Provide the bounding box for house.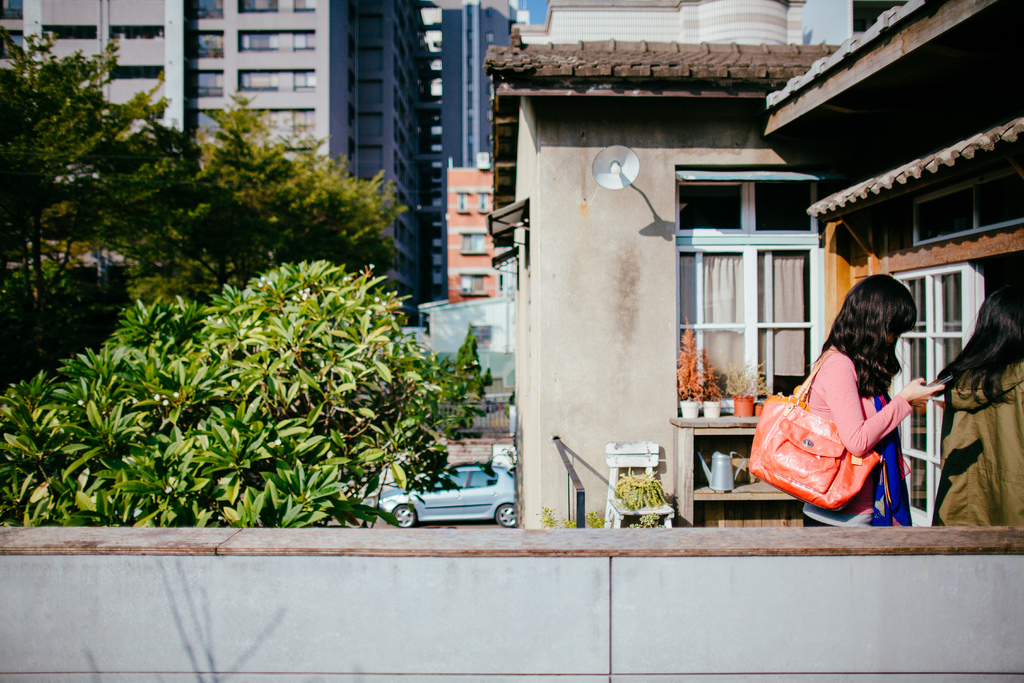
(756,0,1023,532).
